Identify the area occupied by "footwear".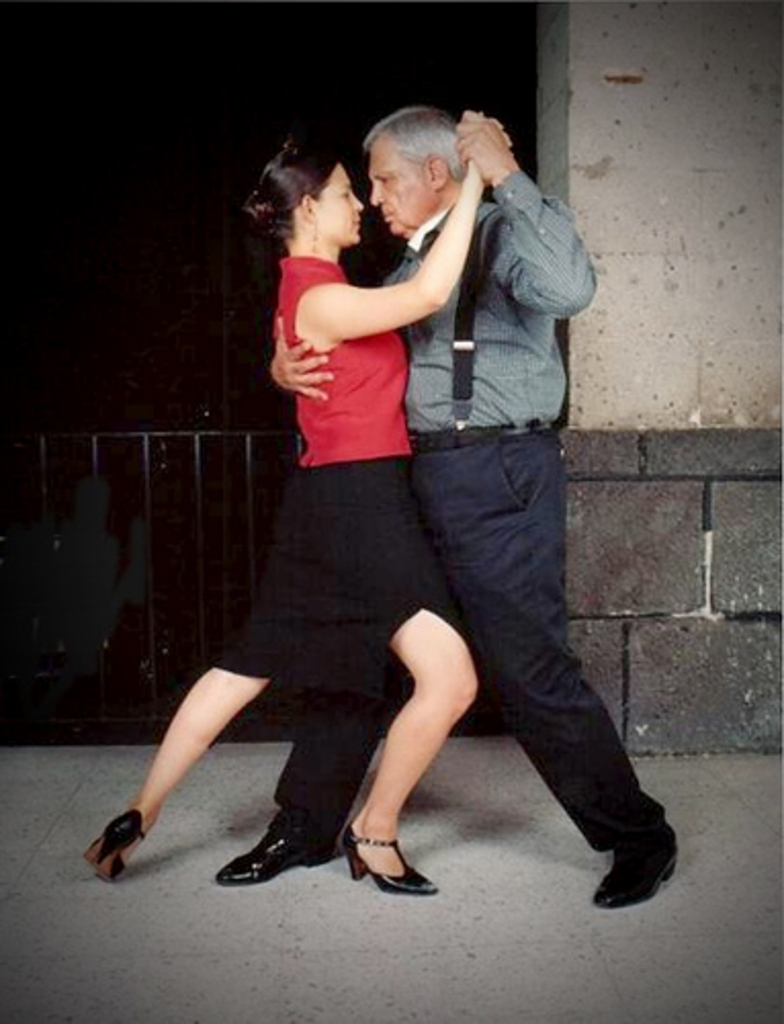
Area: detection(594, 821, 678, 909).
